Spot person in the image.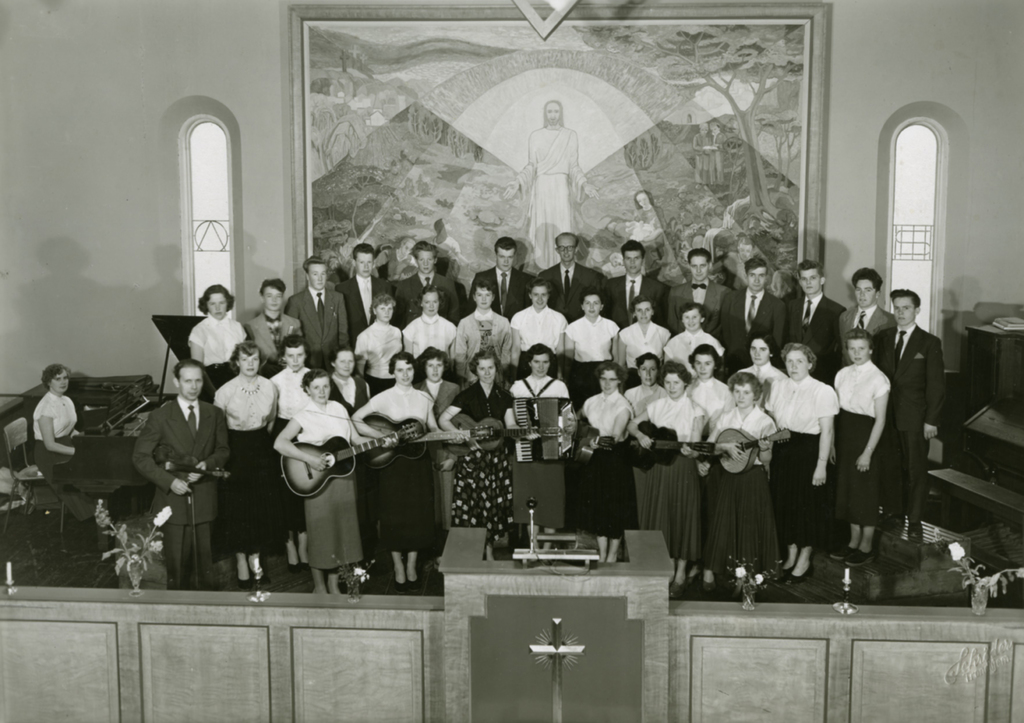
person found at 283 378 375 591.
